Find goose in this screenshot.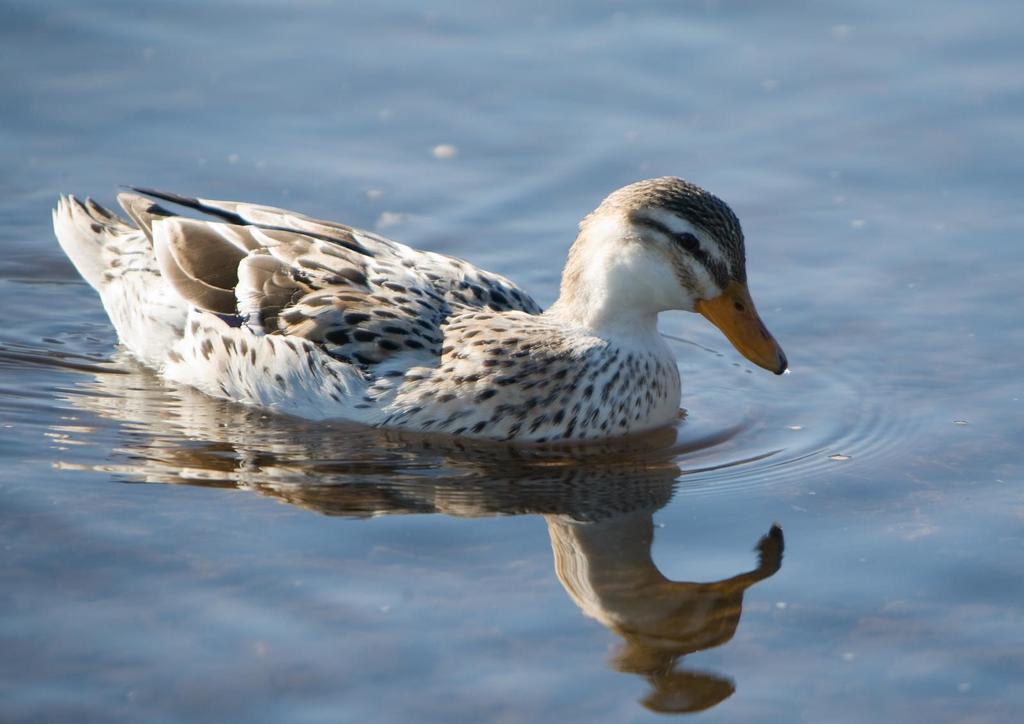
The bounding box for goose is (x1=60, y1=168, x2=807, y2=446).
